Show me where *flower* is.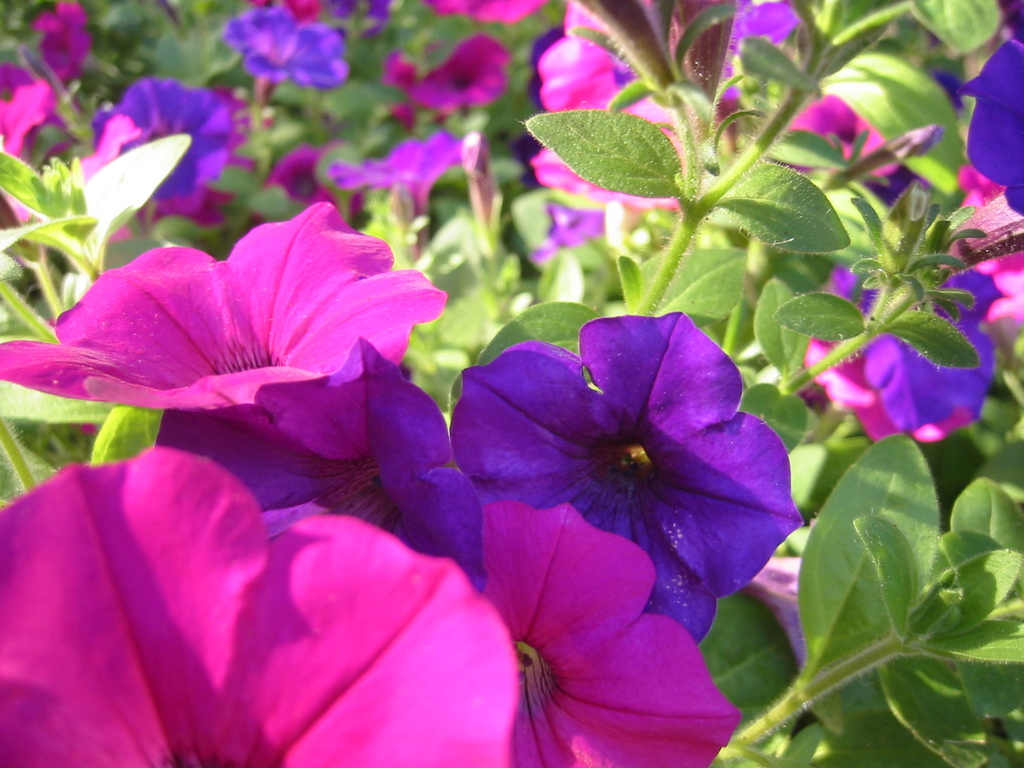
*flower* is at (left=221, top=2, right=349, bottom=113).
